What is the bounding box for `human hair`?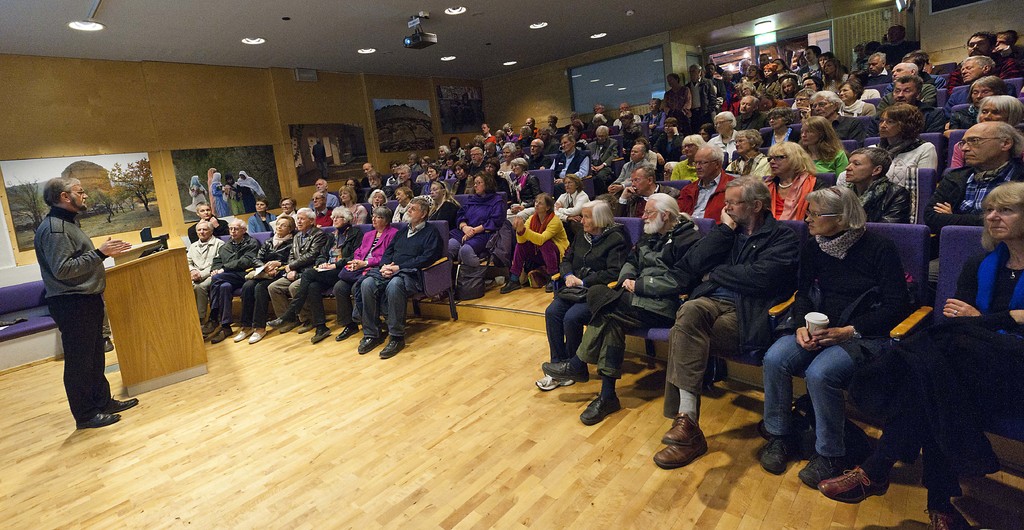
crop(664, 117, 677, 127).
